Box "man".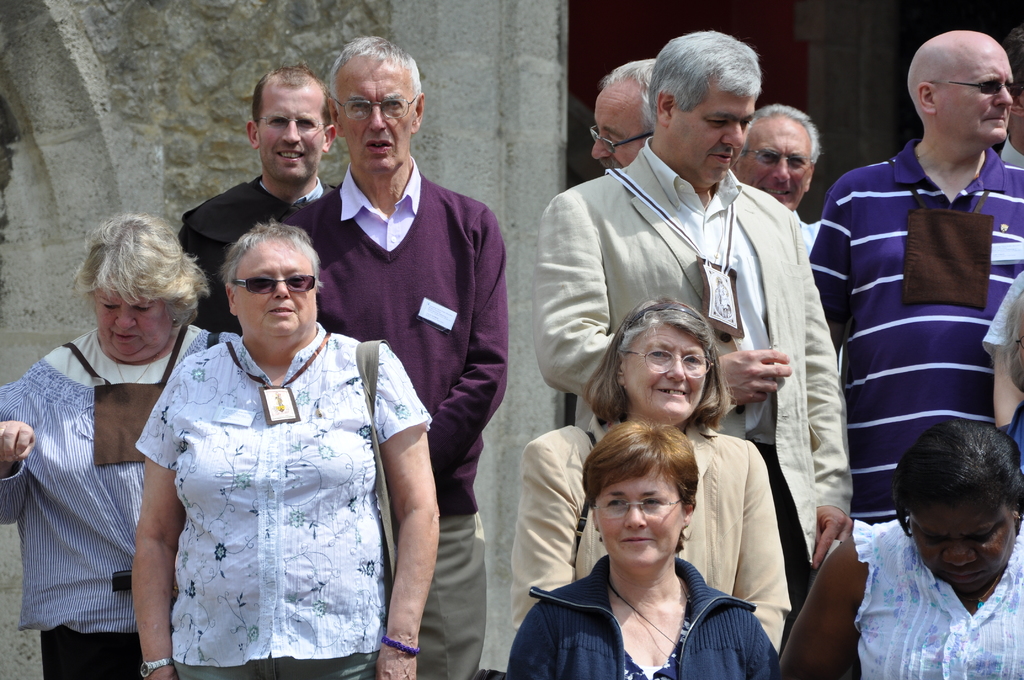
select_region(531, 20, 877, 603).
